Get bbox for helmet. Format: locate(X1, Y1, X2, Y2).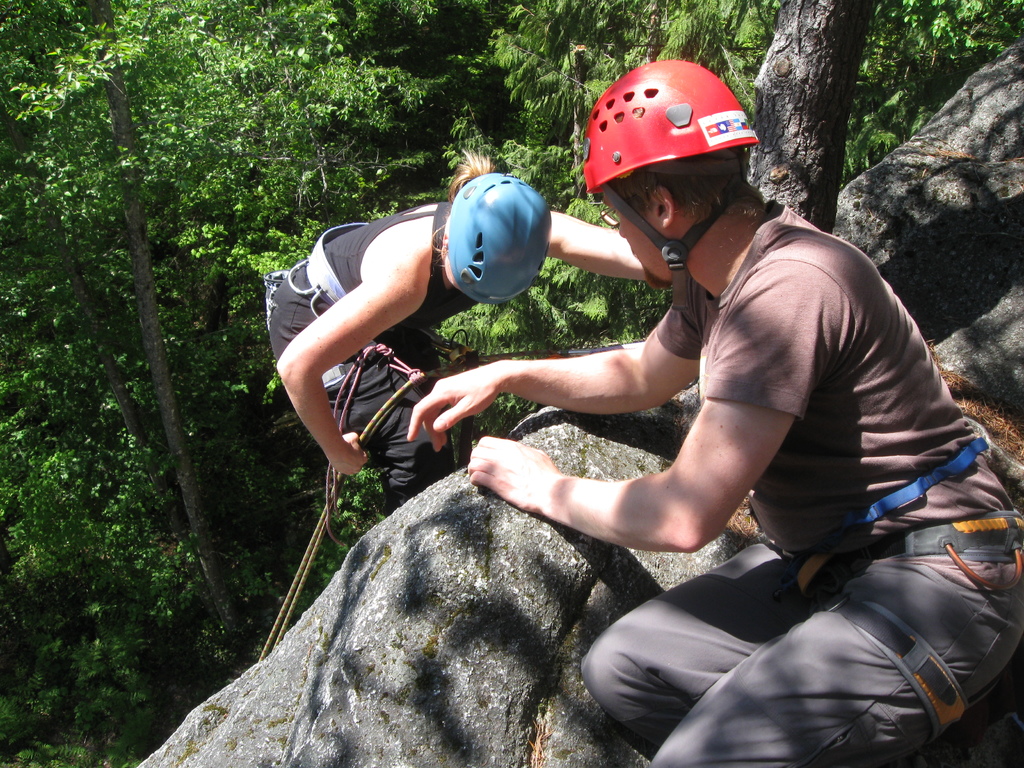
locate(580, 63, 772, 266).
